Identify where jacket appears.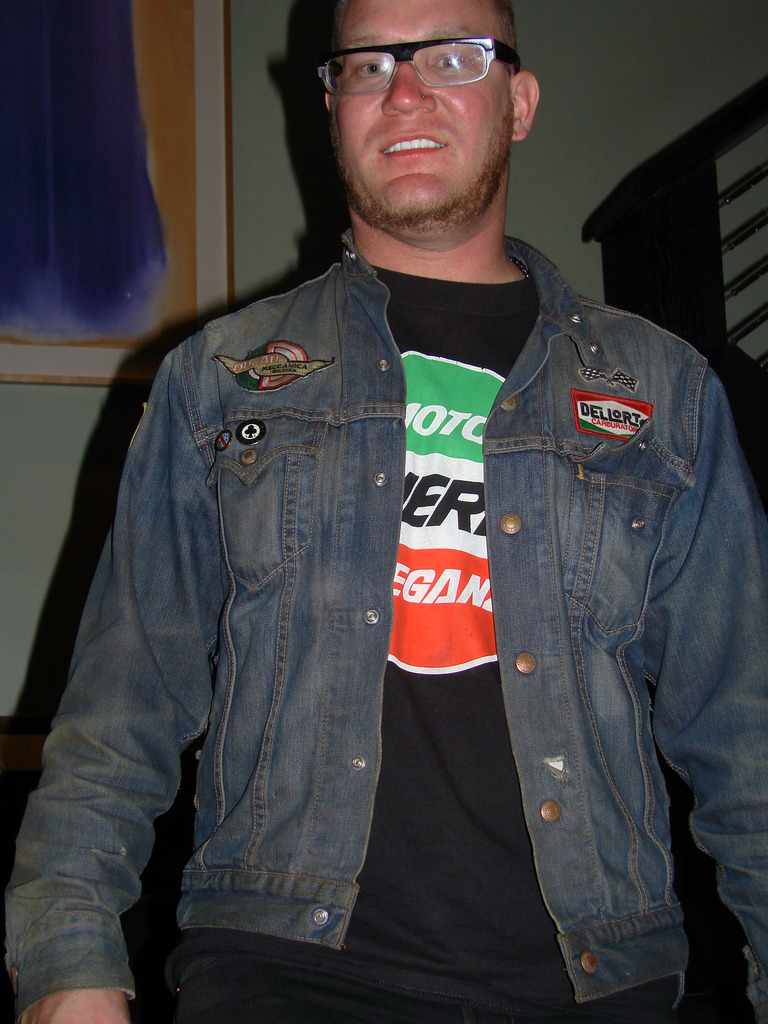
Appears at <box>18,116,729,969</box>.
